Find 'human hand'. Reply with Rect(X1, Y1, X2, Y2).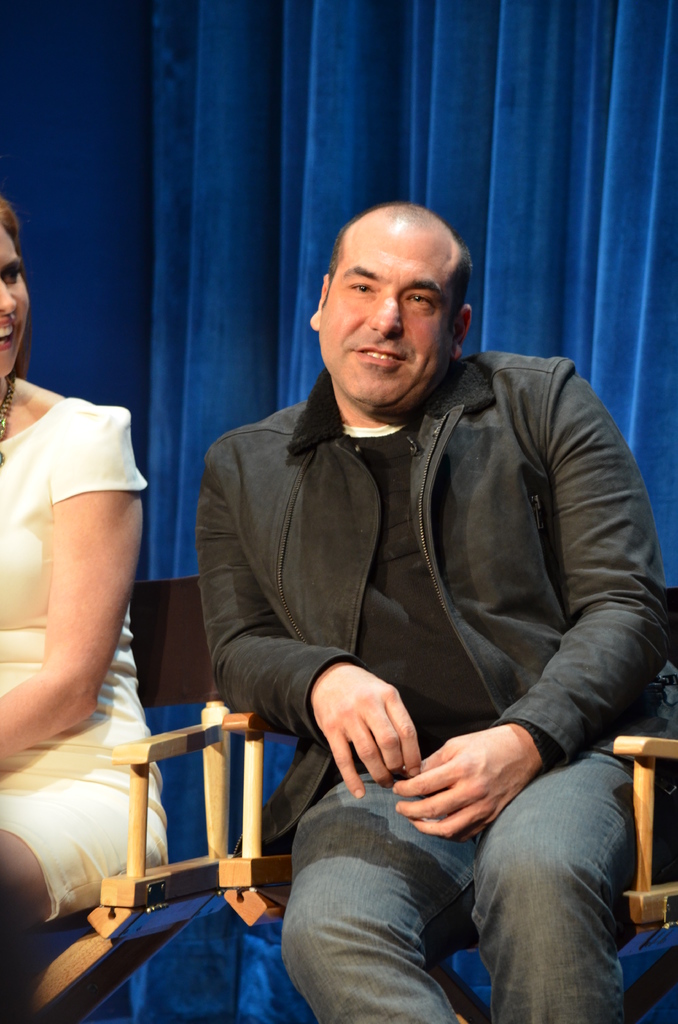
Rect(408, 712, 556, 828).
